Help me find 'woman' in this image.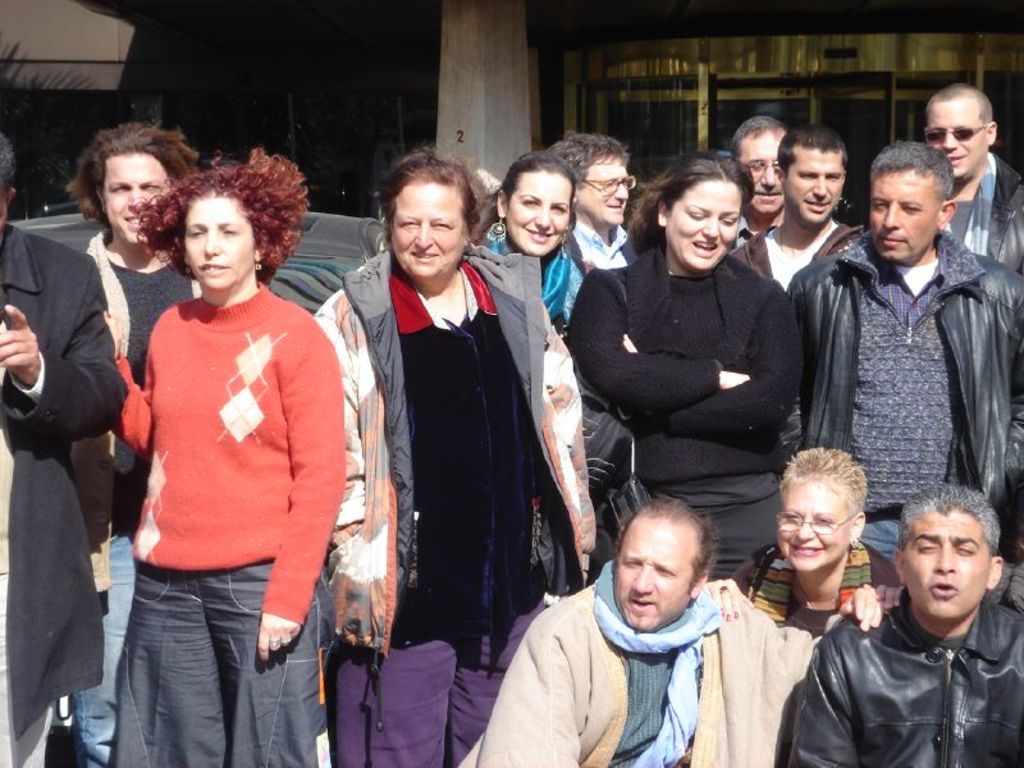
Found it: (left=102, top=140, right=342, bottom=767).
